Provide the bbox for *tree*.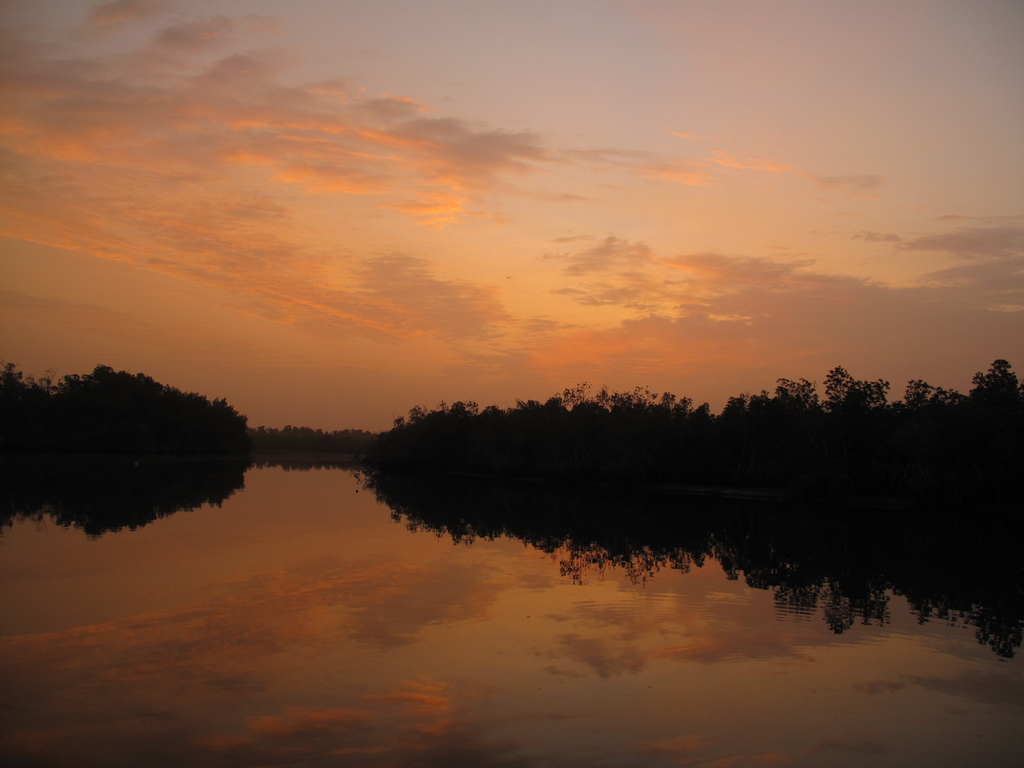
box(819, 365, 890, 419).
